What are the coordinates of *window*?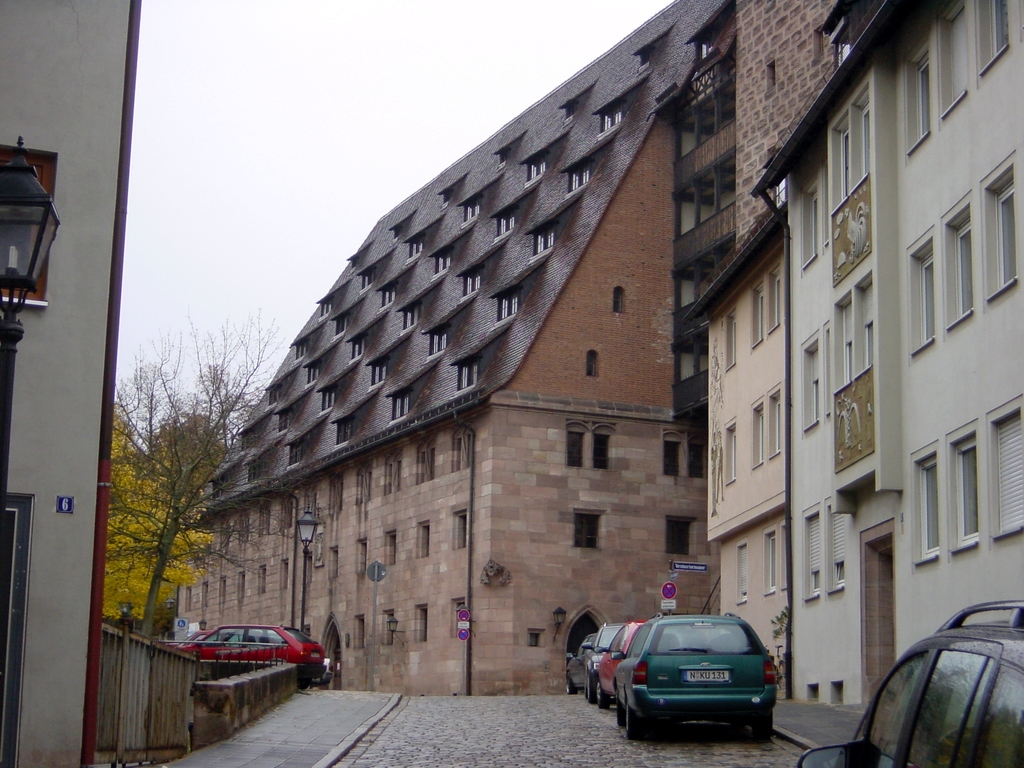
<bbox>458, 353, 480, 395</bbox>.
